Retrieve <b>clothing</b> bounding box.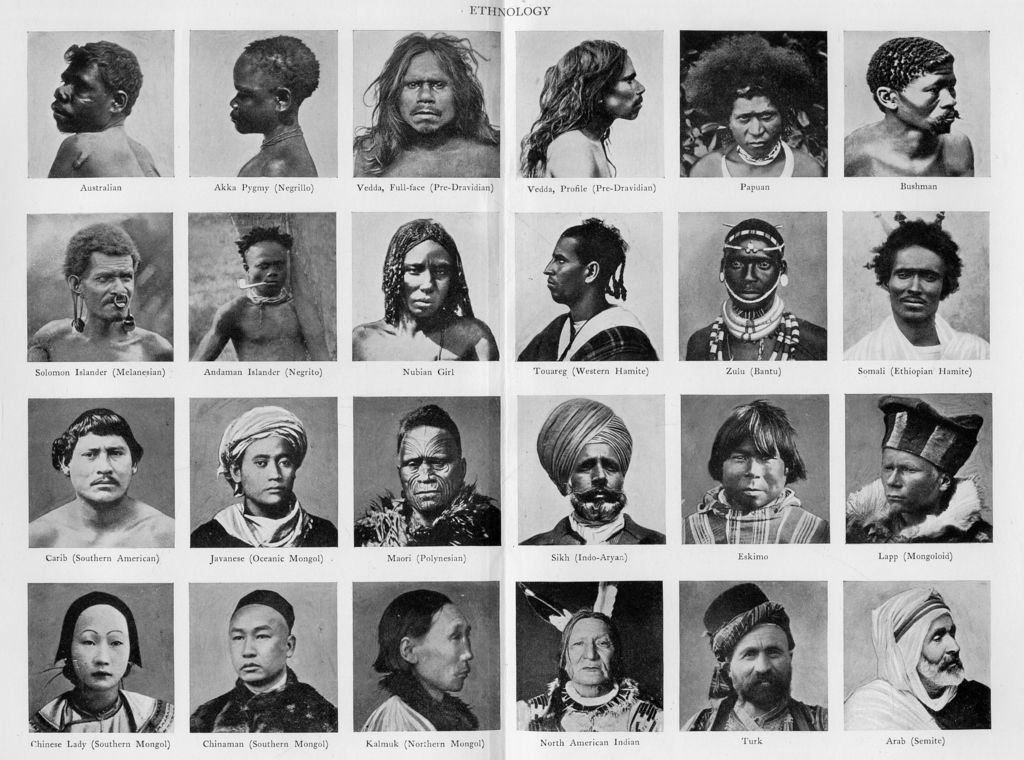
Bounding box: select_region(842, 316, 990, 359).
